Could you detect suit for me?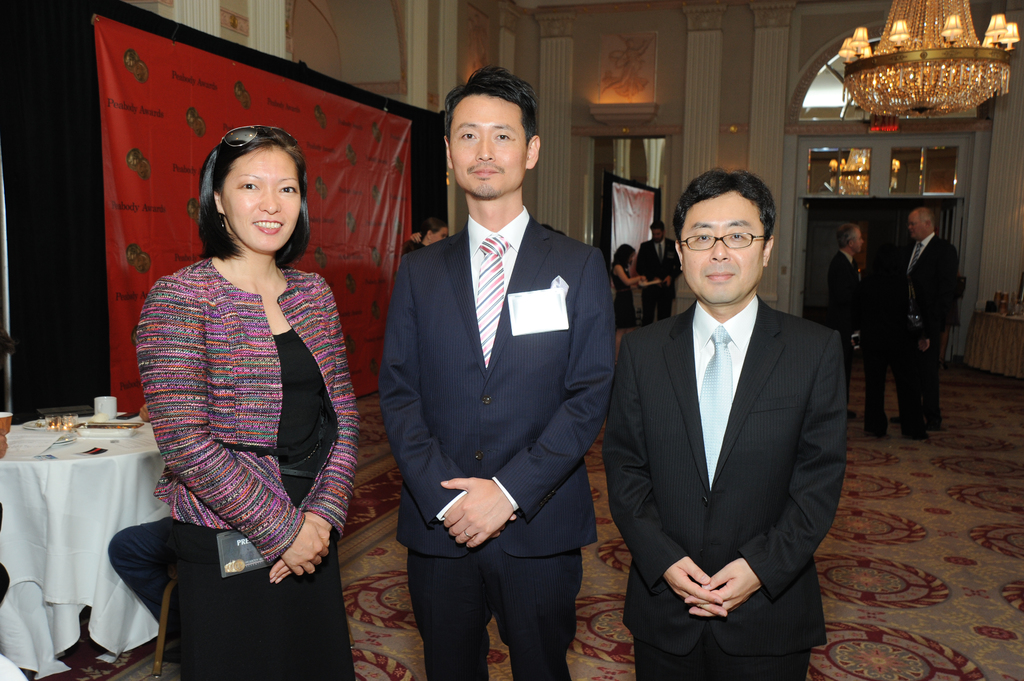
Detection result: crop(380, 205, 621, 680).
